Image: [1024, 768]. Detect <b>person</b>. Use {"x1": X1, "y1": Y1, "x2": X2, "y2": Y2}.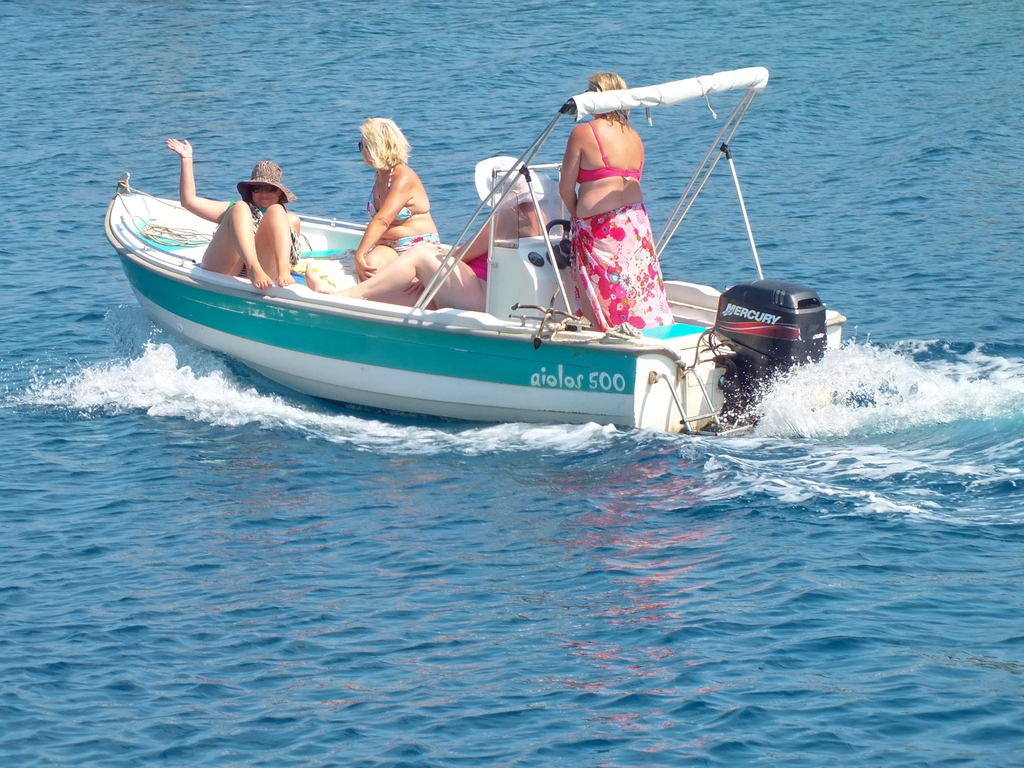
{"x1": 161, "y1": 129, "x2": 301, "y2": 291}.
